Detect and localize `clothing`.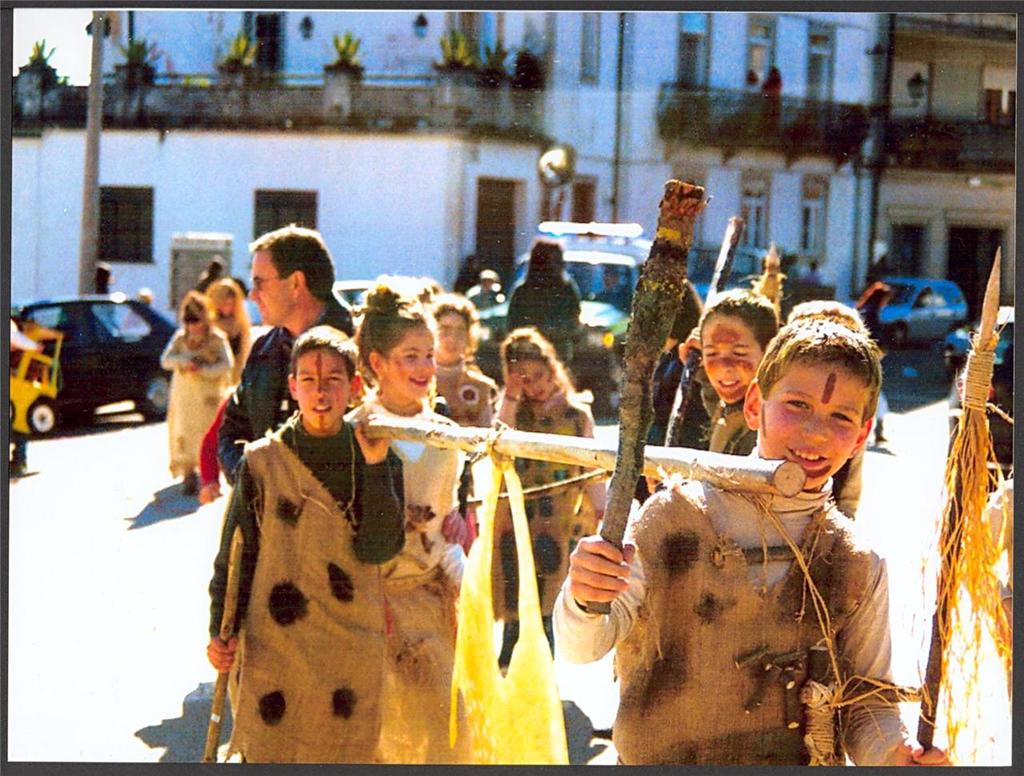
Localized at rect(491, 386, 603, 622).
